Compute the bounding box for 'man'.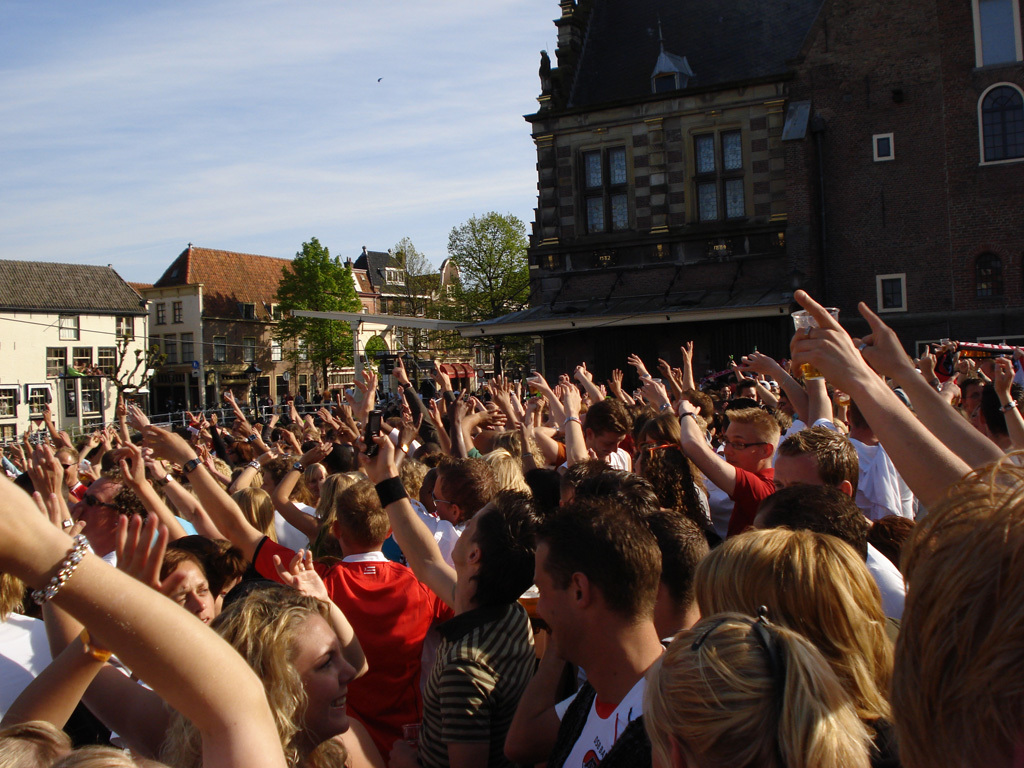
53,447,90,507.
